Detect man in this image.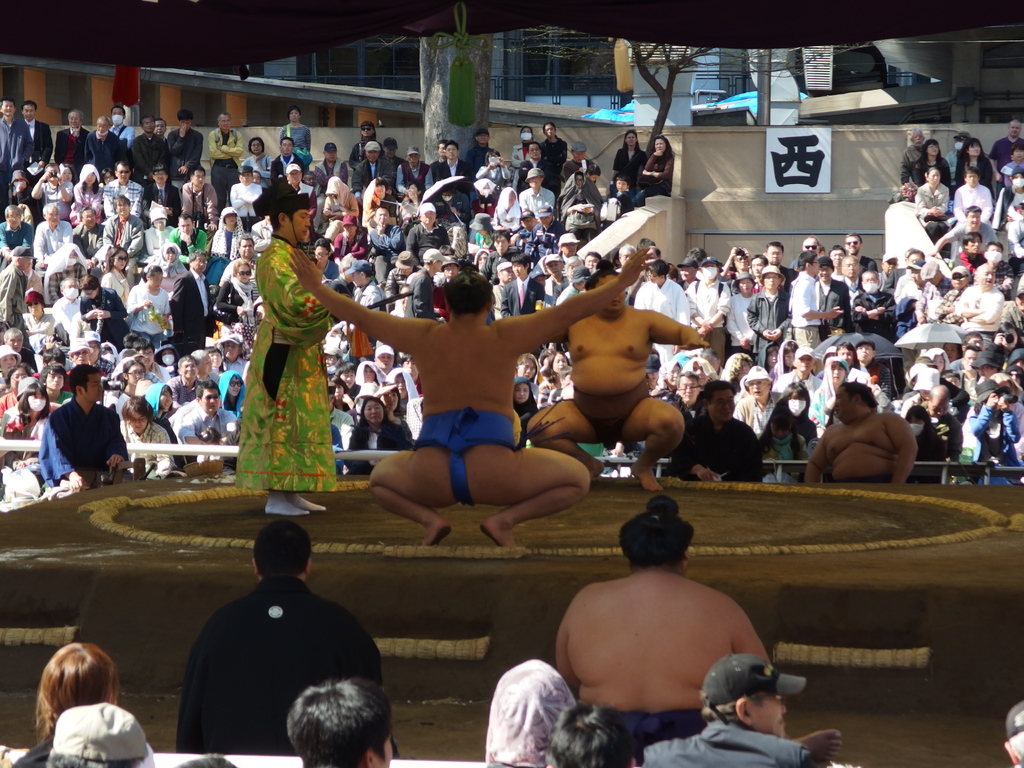
Detection: rect(52, 273, 90, 336).
